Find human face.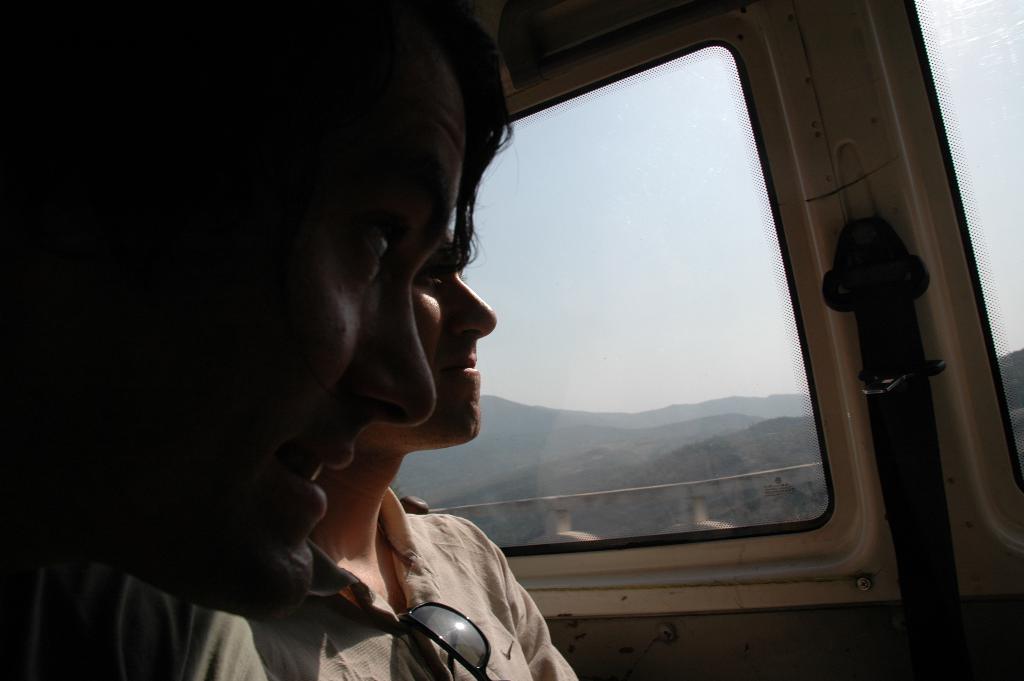
Rect(362, 199, 493, 446).
